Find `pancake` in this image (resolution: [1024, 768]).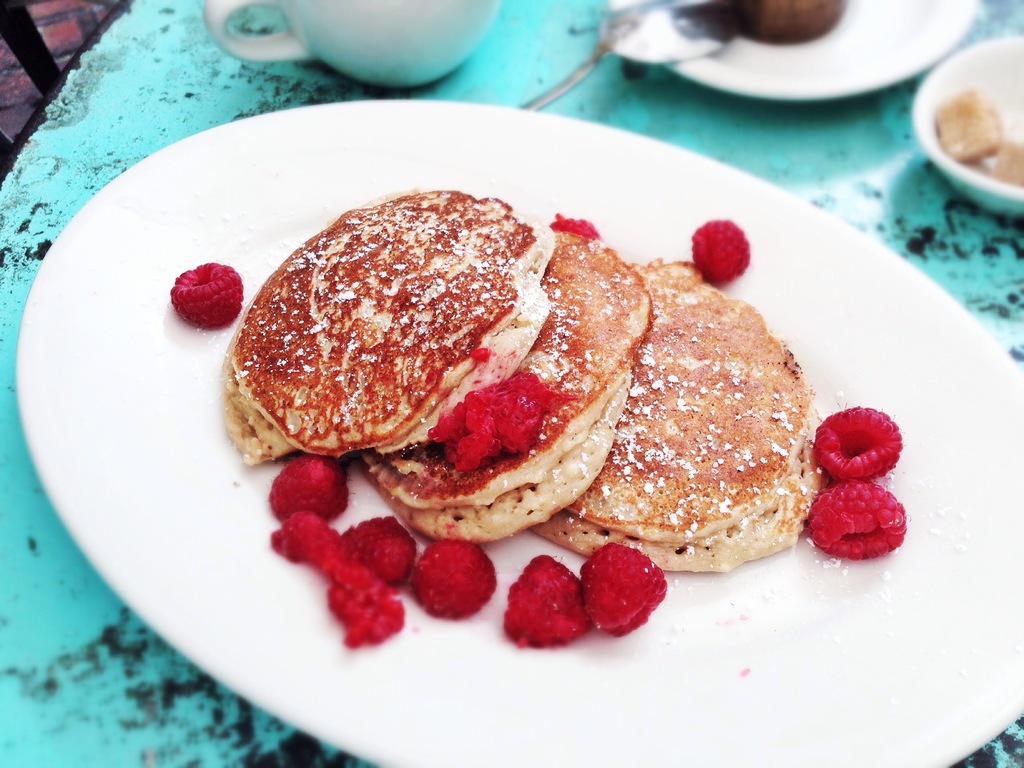
218,190,540,456.
